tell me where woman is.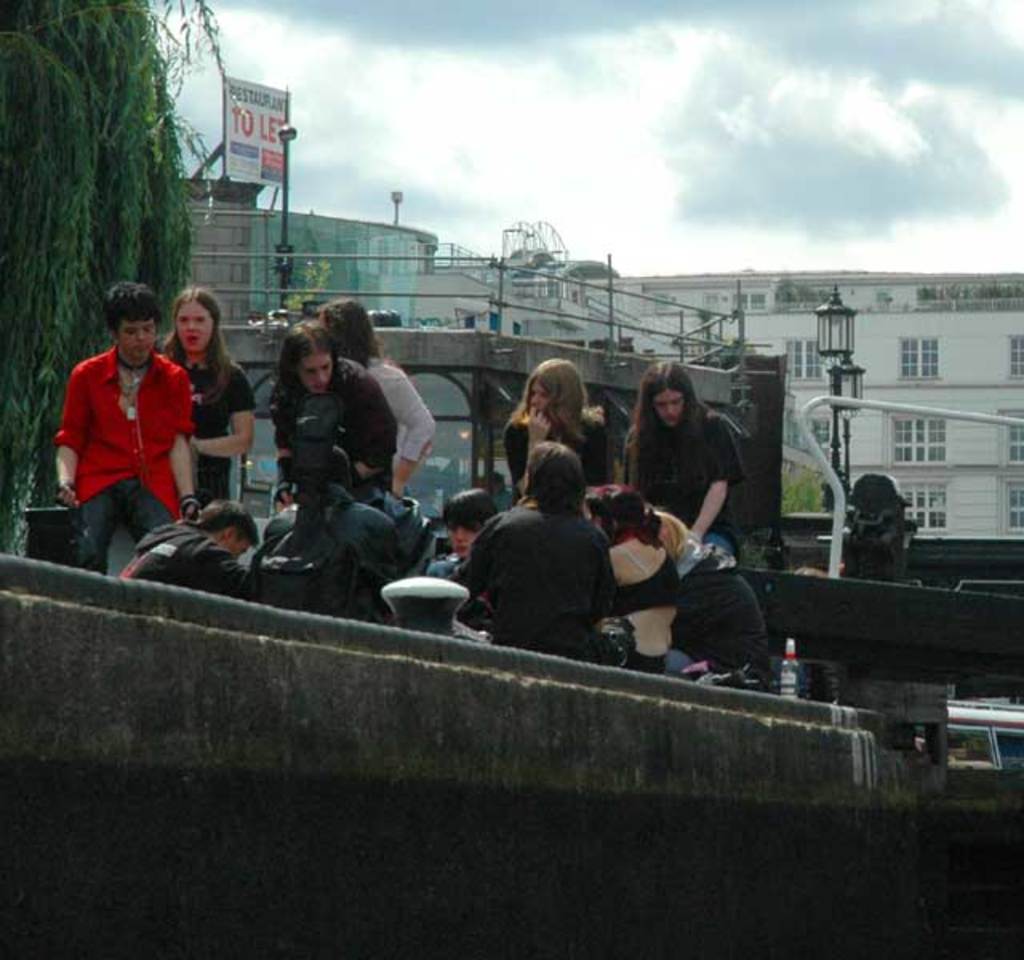
woman is at bbox=[581, 483, 682, 686].
